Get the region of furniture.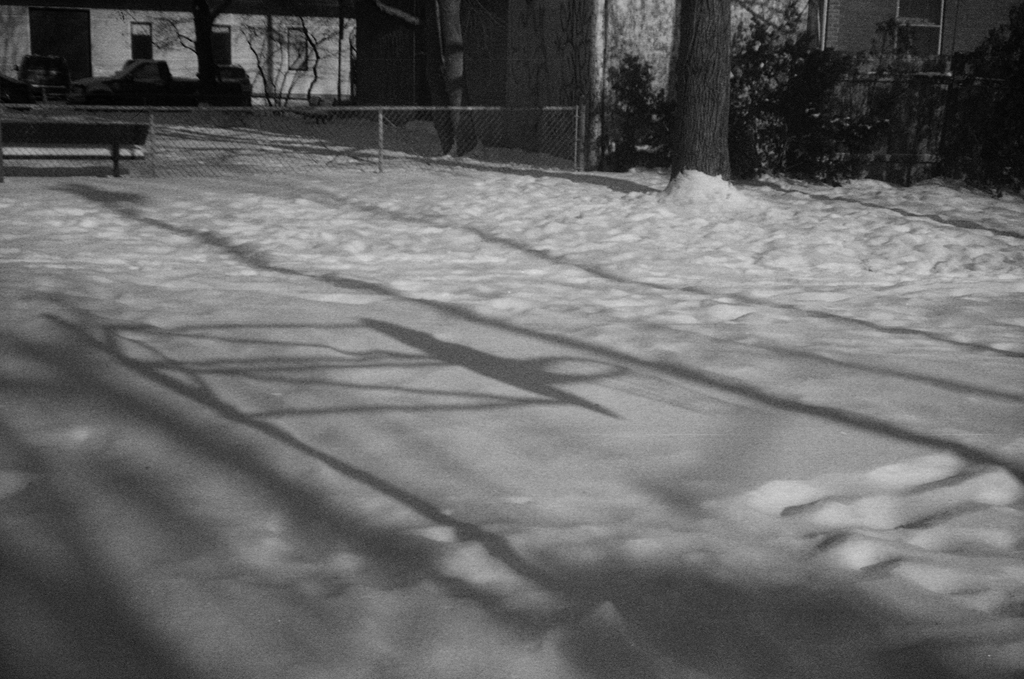
(5, 123, 151, 175).
